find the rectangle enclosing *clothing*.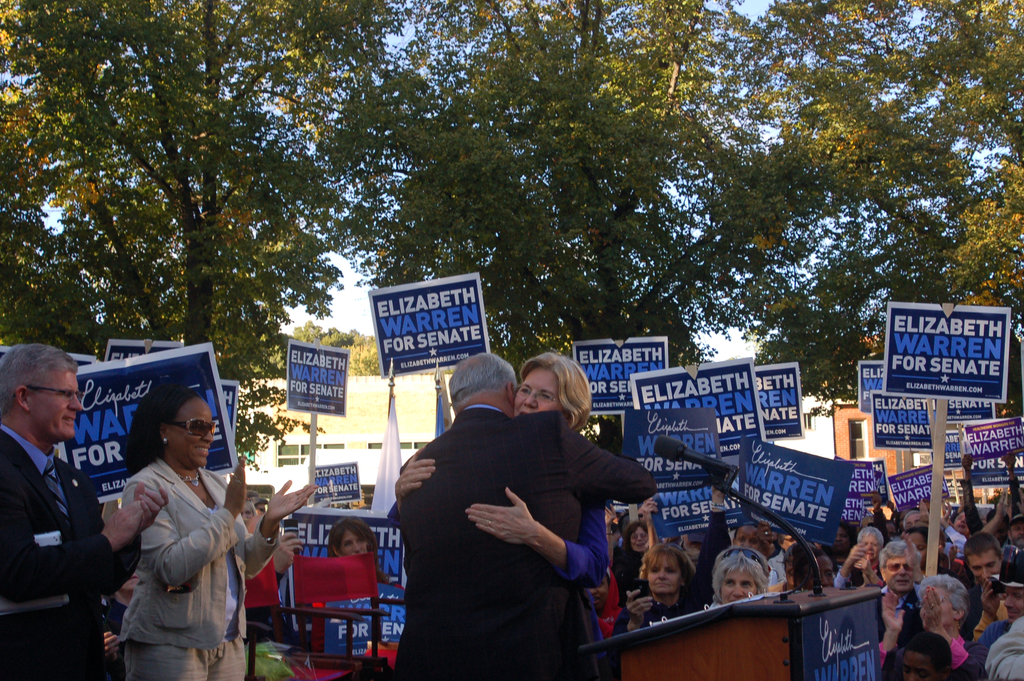
box(692, 511, 732, 607).
